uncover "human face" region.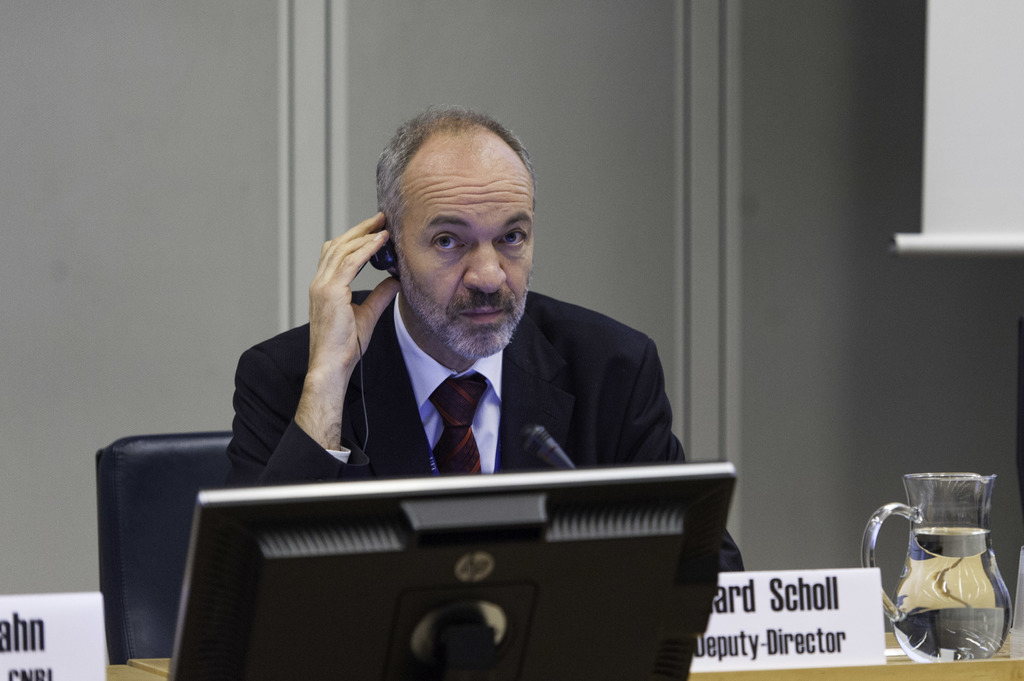
Uncovered: x1=401, y1=138, x2=531, y2=323.
